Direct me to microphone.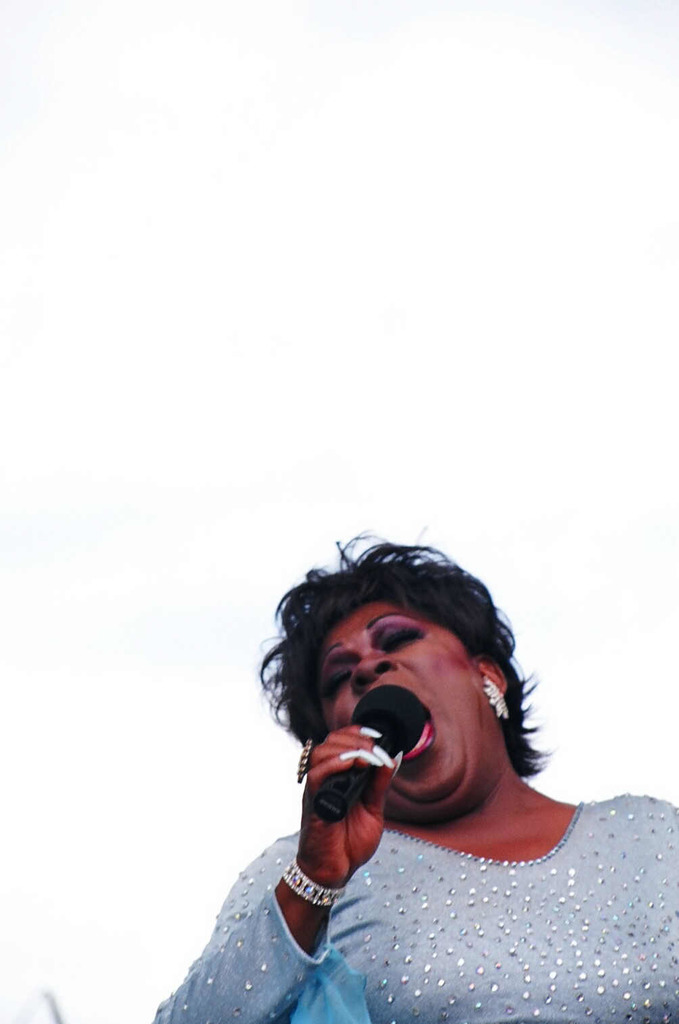
Direction: [x1=281, y1=719, x2=448, y2=858].
